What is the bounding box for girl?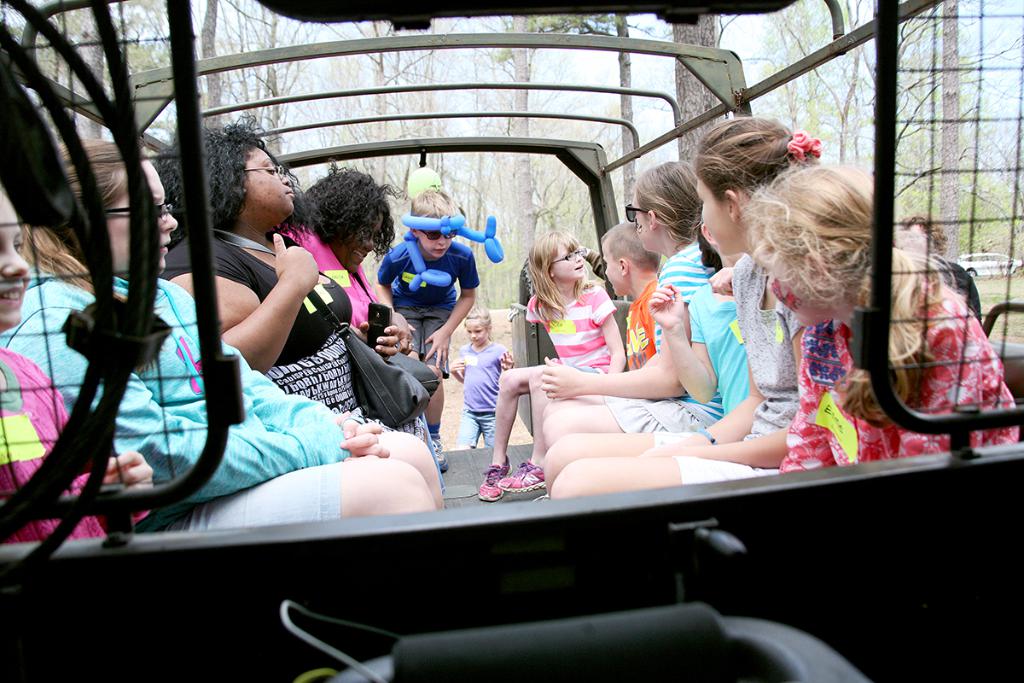
{"left": 478, "top": 227, "right": 625, "bottom": 499}.
